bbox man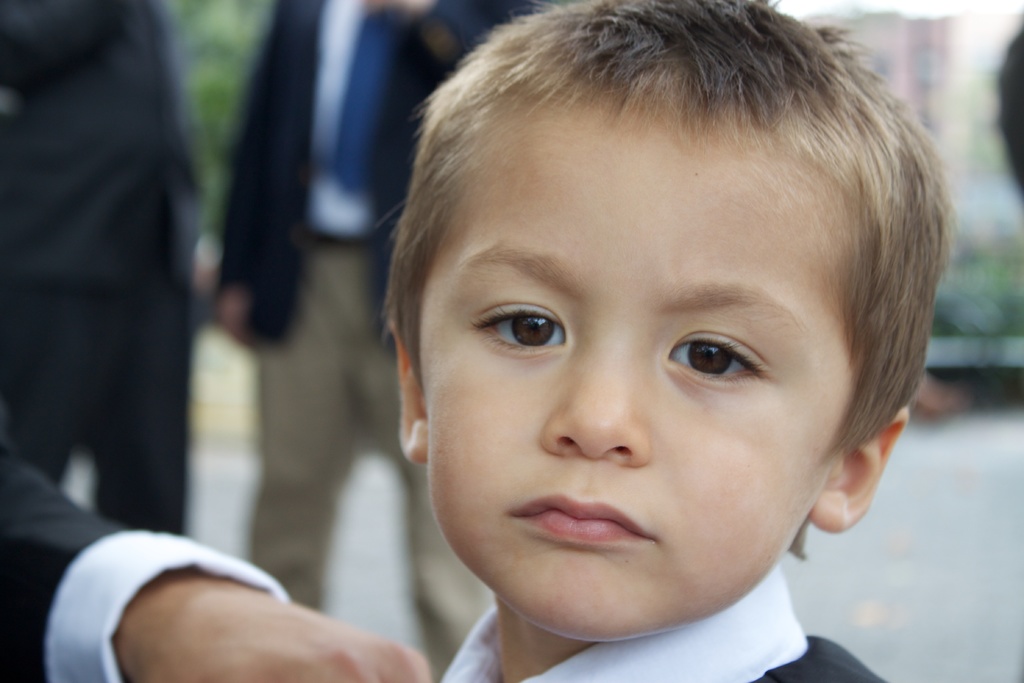
<box>0,0,198,532</box>
